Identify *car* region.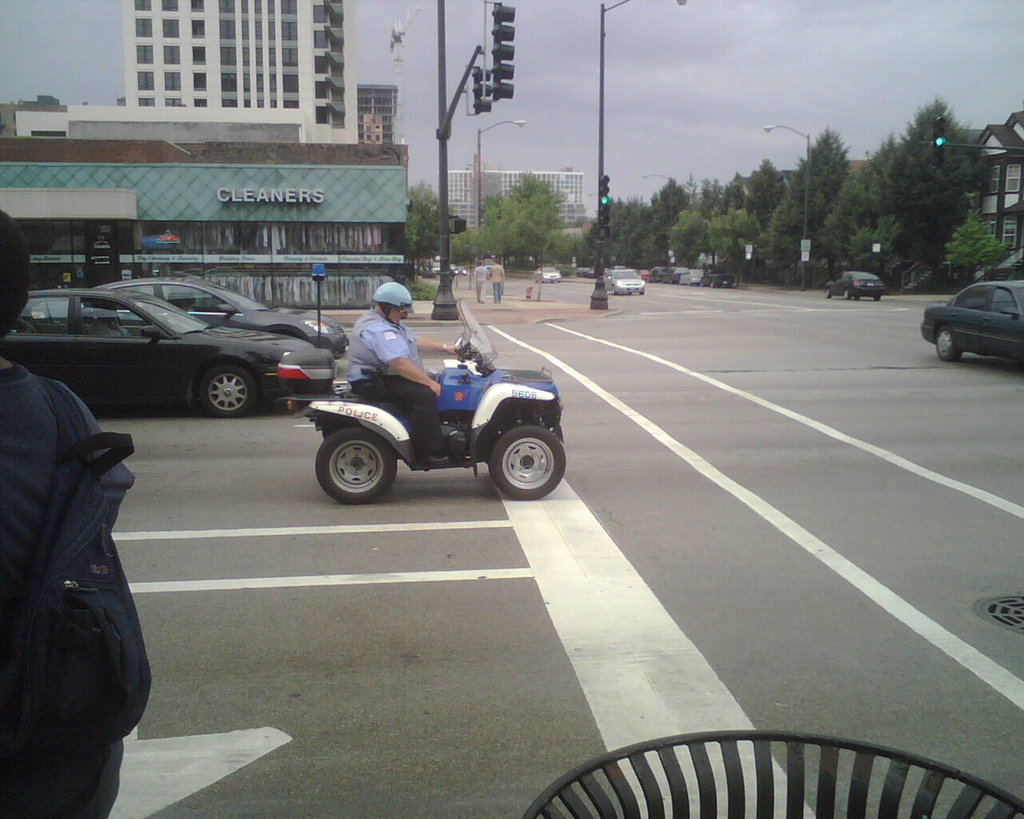
Region: 533:264:562:284.
